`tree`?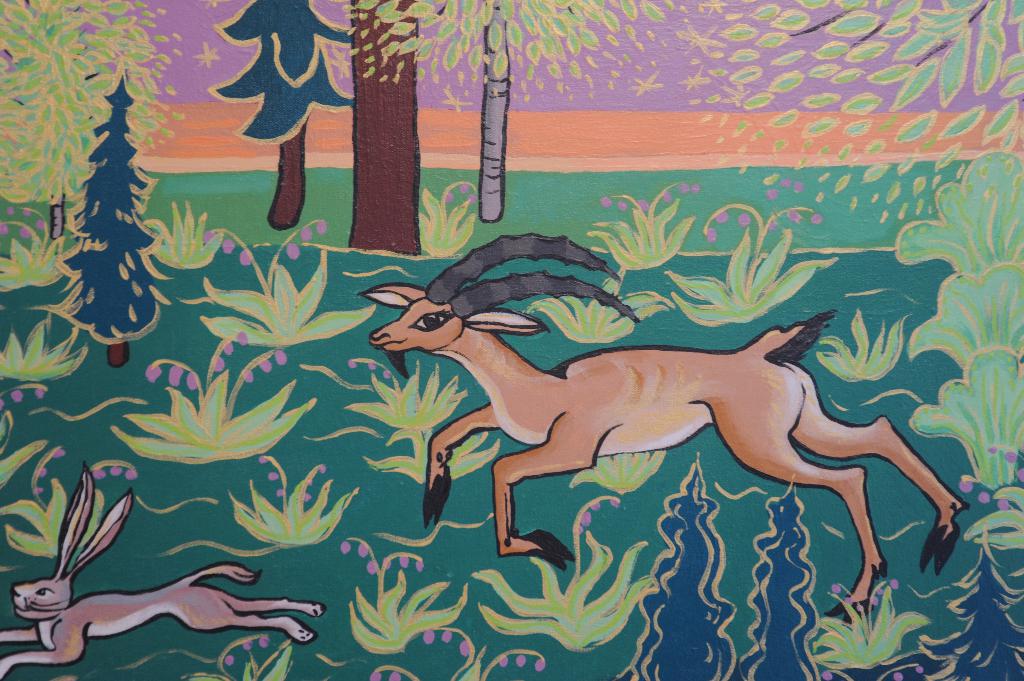
box=[0, 0, 119, 235]
